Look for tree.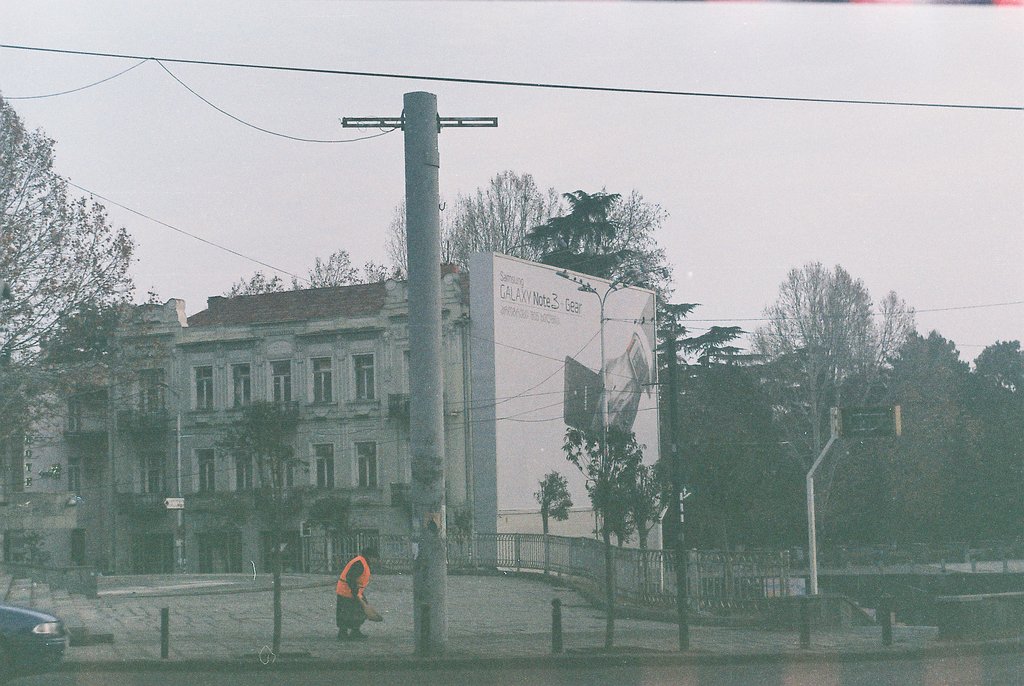
Found: 209, 394, 300, 575.
